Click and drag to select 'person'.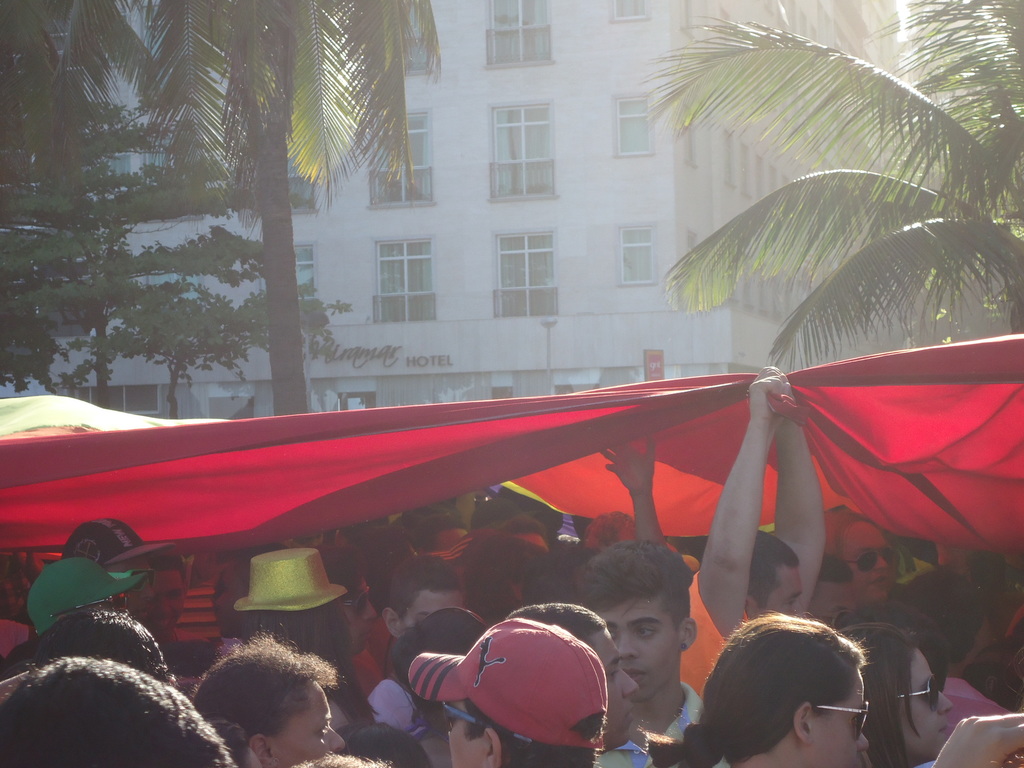
Selection: bbox=[709, 605, 870, 767].
